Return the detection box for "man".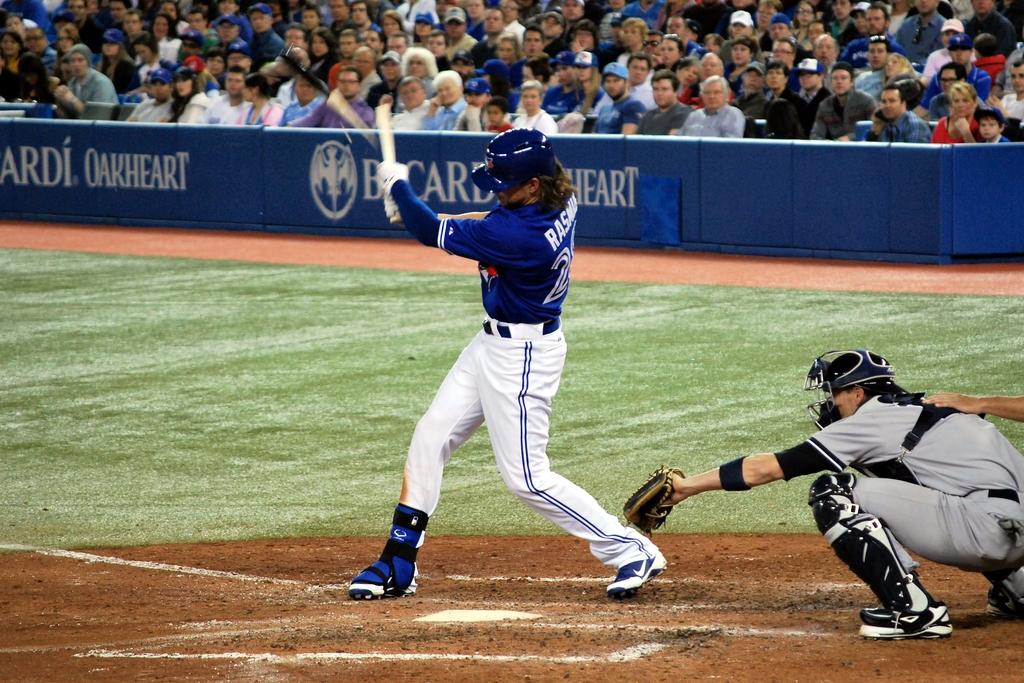
(left=808, top=61, right=877, bottom=140).
